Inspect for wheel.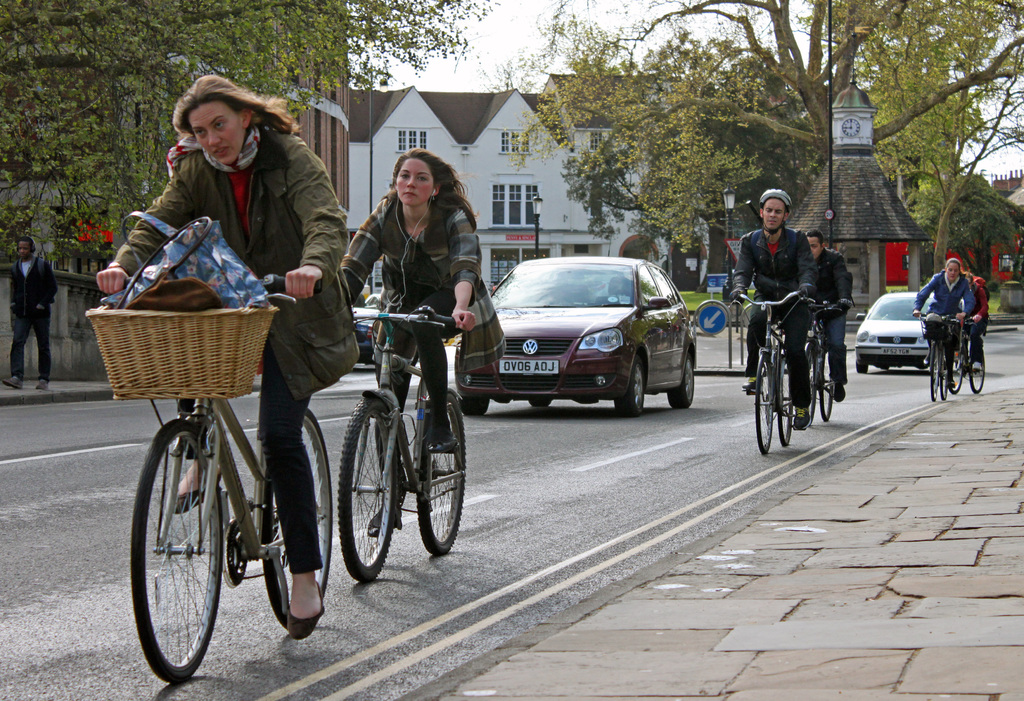
Inspection: 413 392 465 557.
